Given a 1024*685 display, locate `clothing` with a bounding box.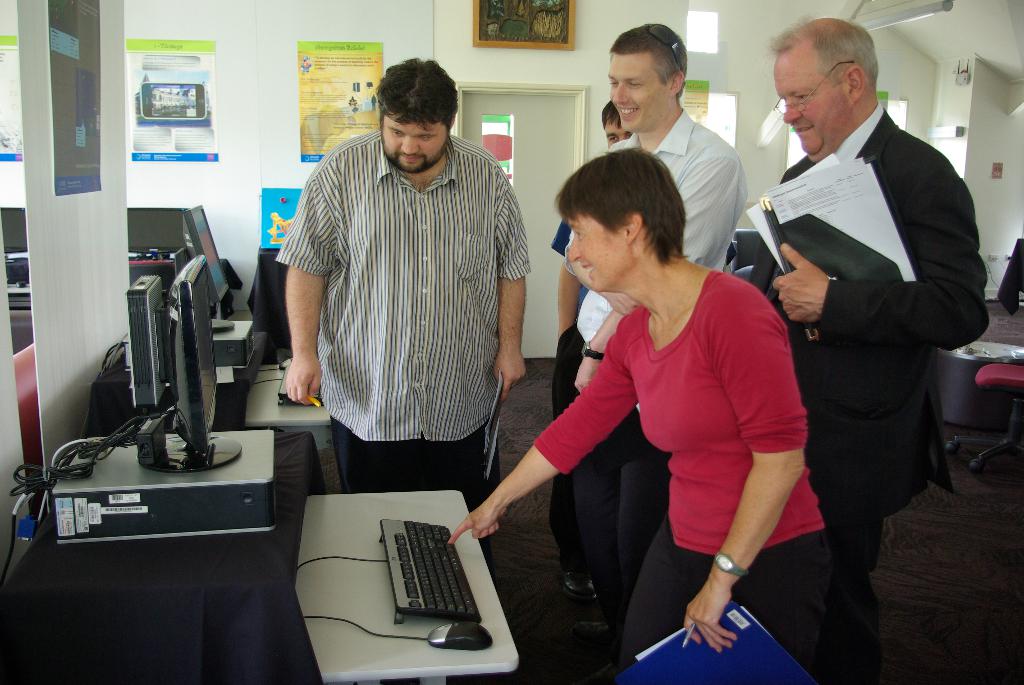
Located: 554:214:588:567.
